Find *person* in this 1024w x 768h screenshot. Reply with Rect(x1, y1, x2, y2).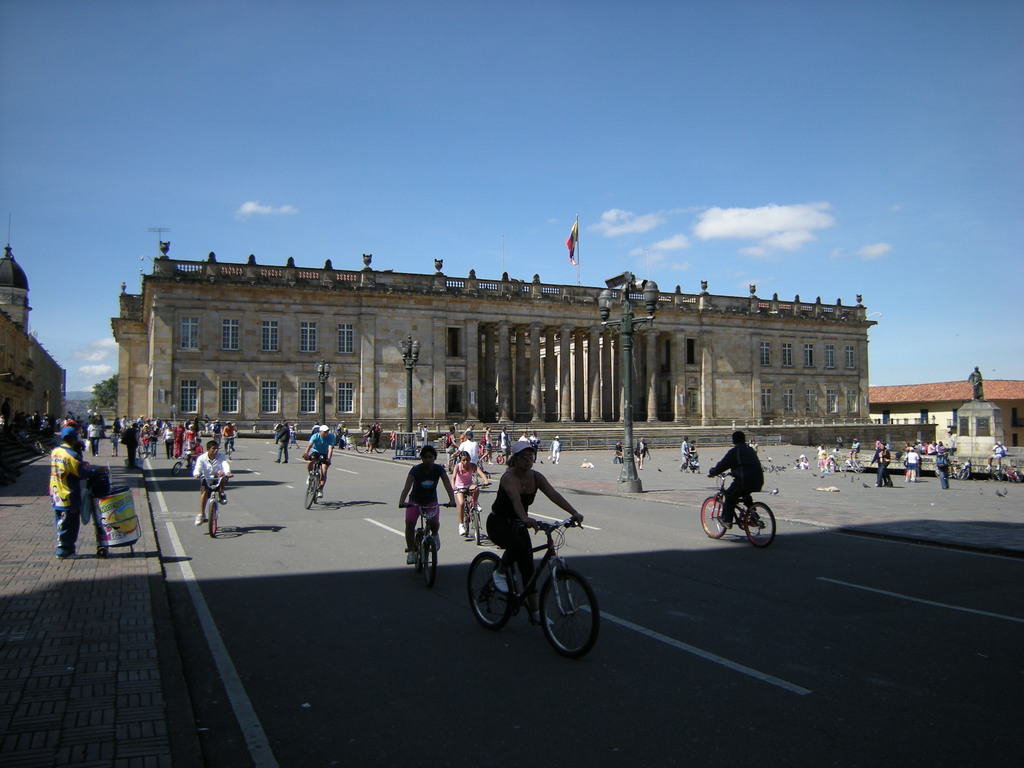
Rect(303, 424, 333, 500).
